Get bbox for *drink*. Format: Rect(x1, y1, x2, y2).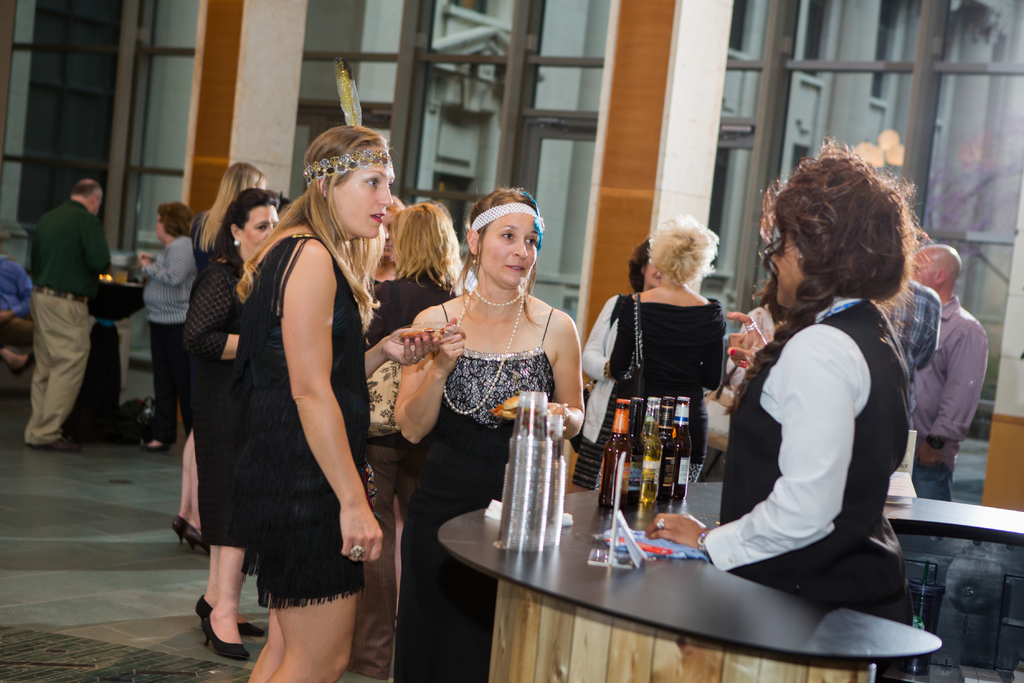
Rect(602, 402, 631, 509).
